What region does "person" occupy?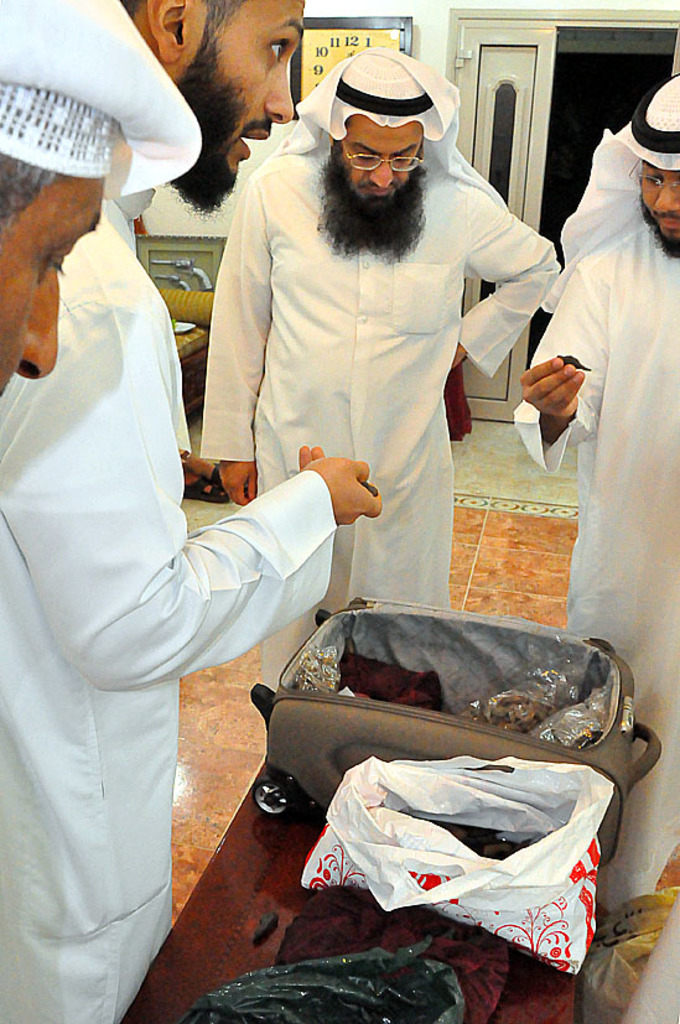
(0, 0, 388, 1023).
